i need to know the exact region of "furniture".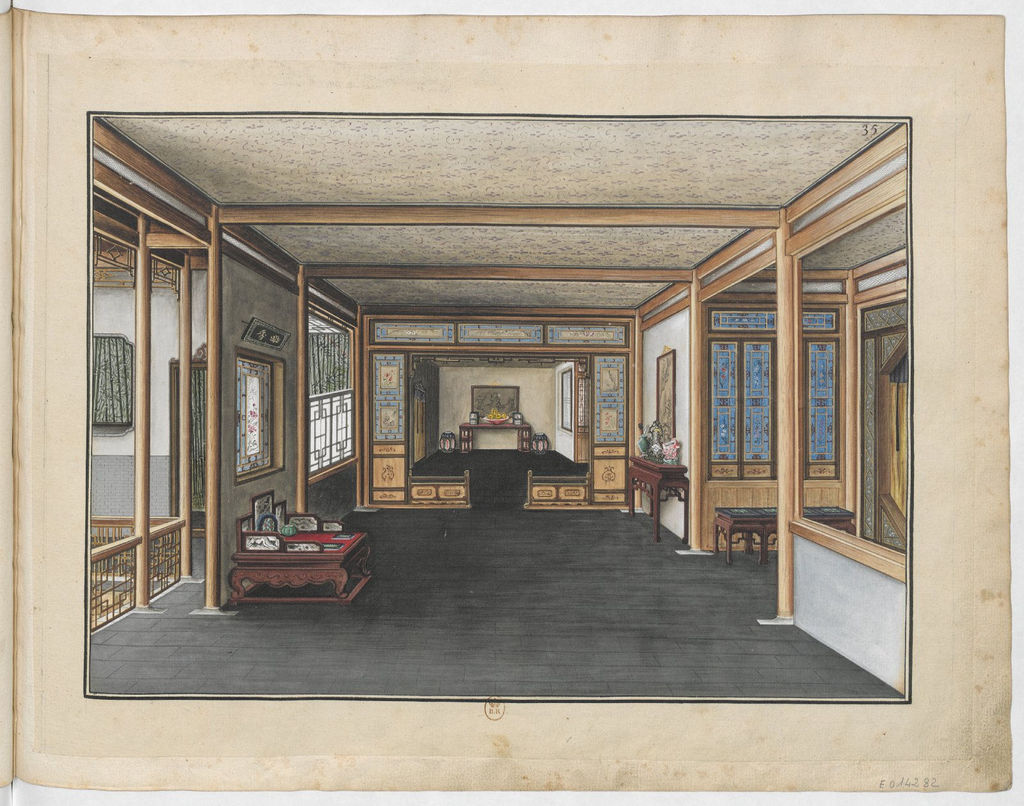
Region: rect(623, 450, 691, 542).
